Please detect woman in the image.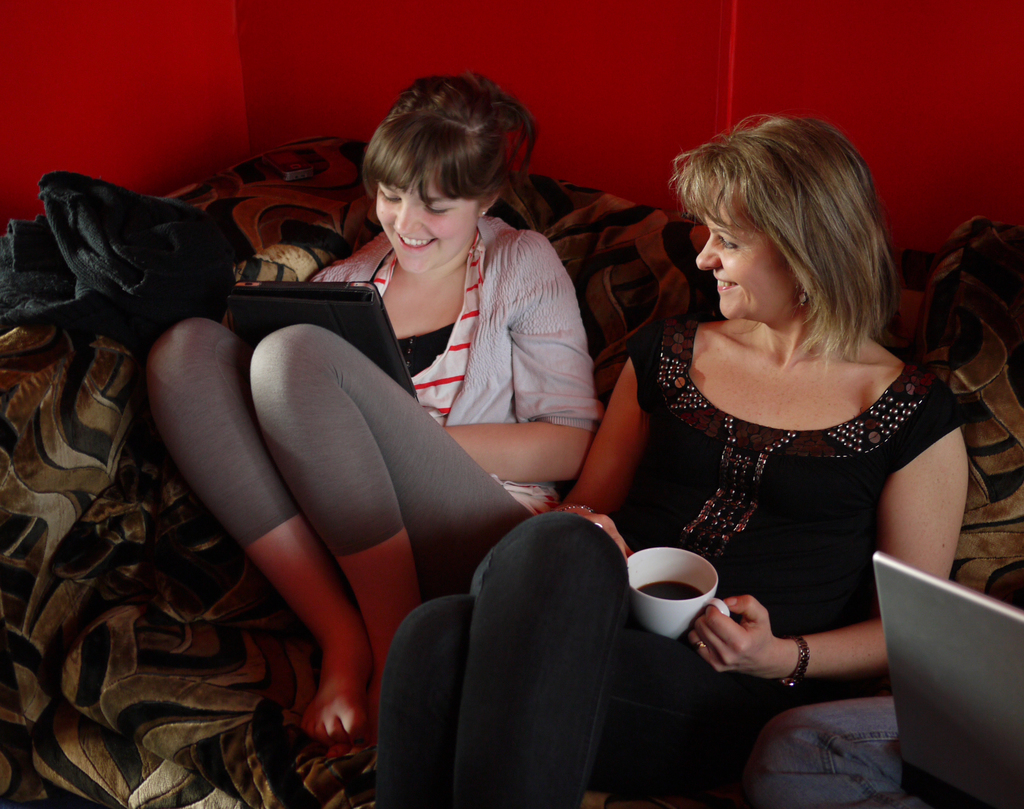
(147, 74, 600, 760).
